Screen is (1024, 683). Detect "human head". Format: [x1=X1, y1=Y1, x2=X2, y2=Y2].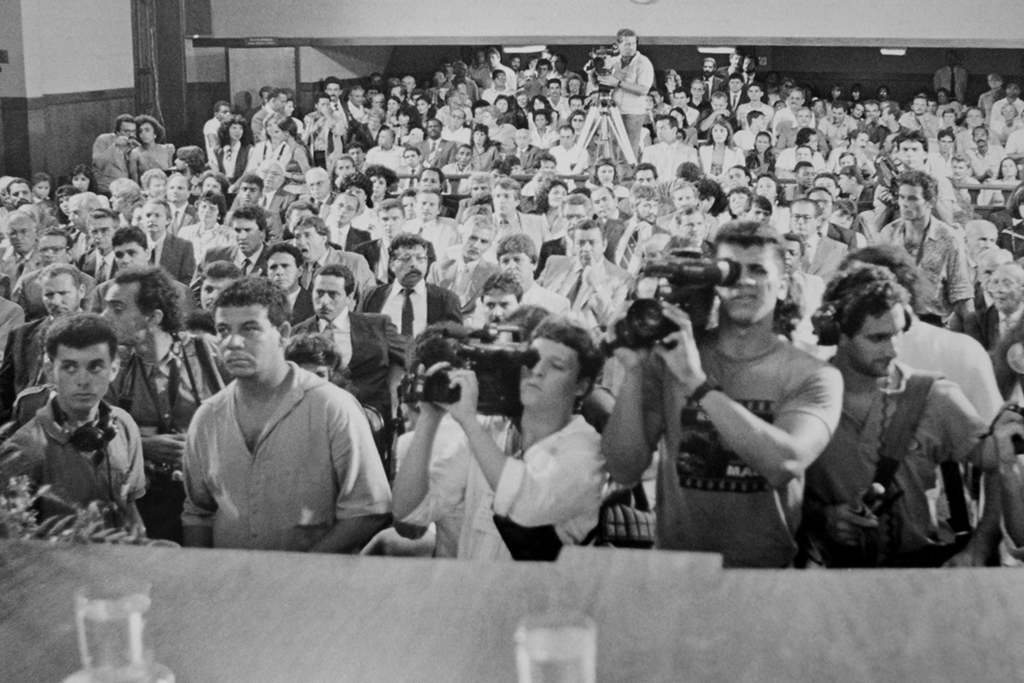
[x1=329, y1=190, x2=357, y2=224].
